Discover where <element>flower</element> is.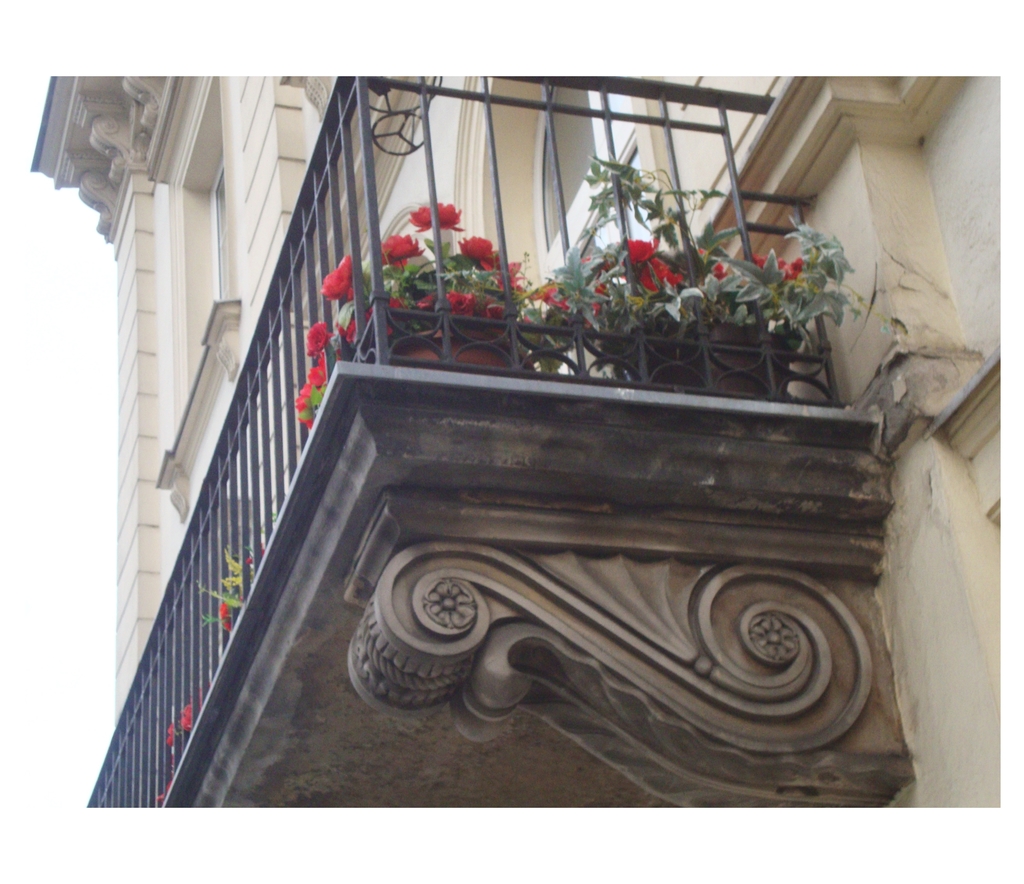
Discovered at [left=179, top=702, right=193, bottom=734].
